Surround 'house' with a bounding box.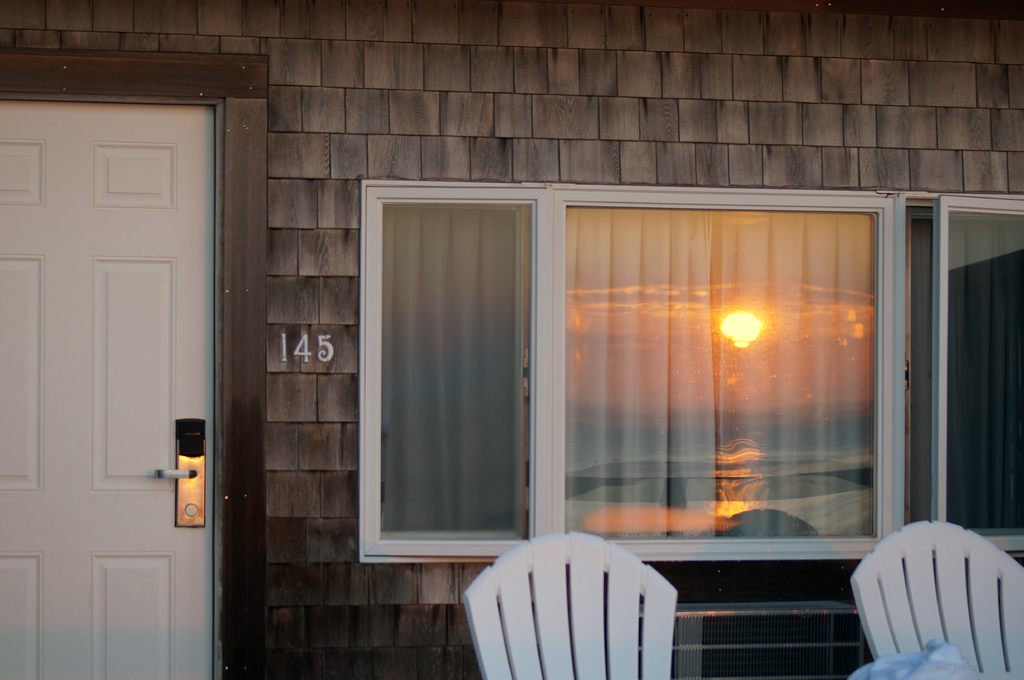
BBox(0, 0, 1009, 678).
